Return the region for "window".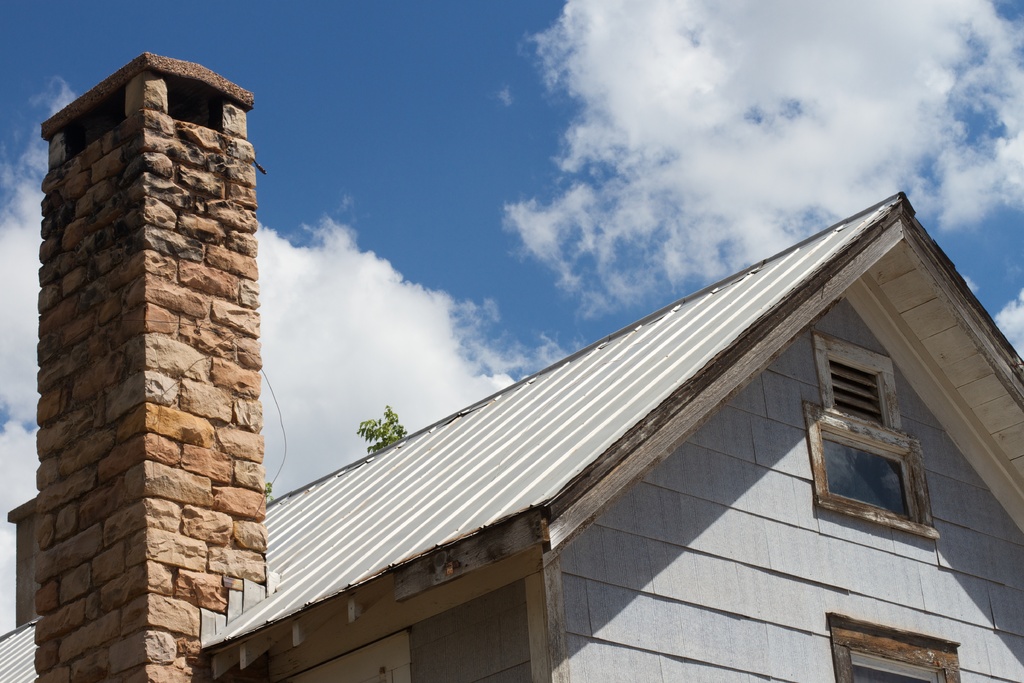
{"left": 819, "top": 406, "right": 934, "bottom": 532}.
